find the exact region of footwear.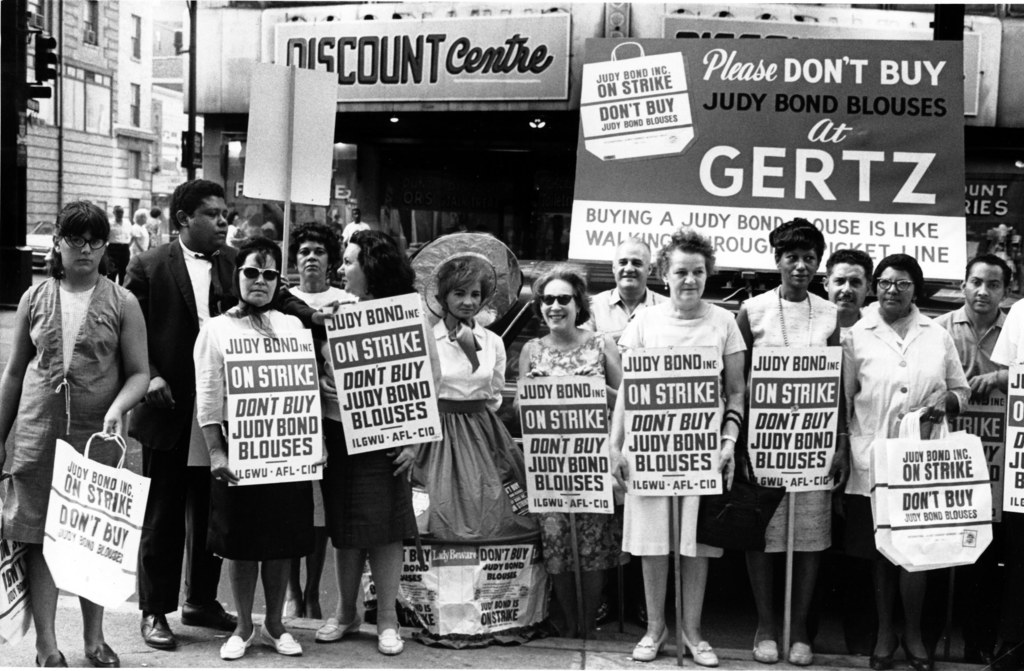
Exact region: 379/623/405/657.
